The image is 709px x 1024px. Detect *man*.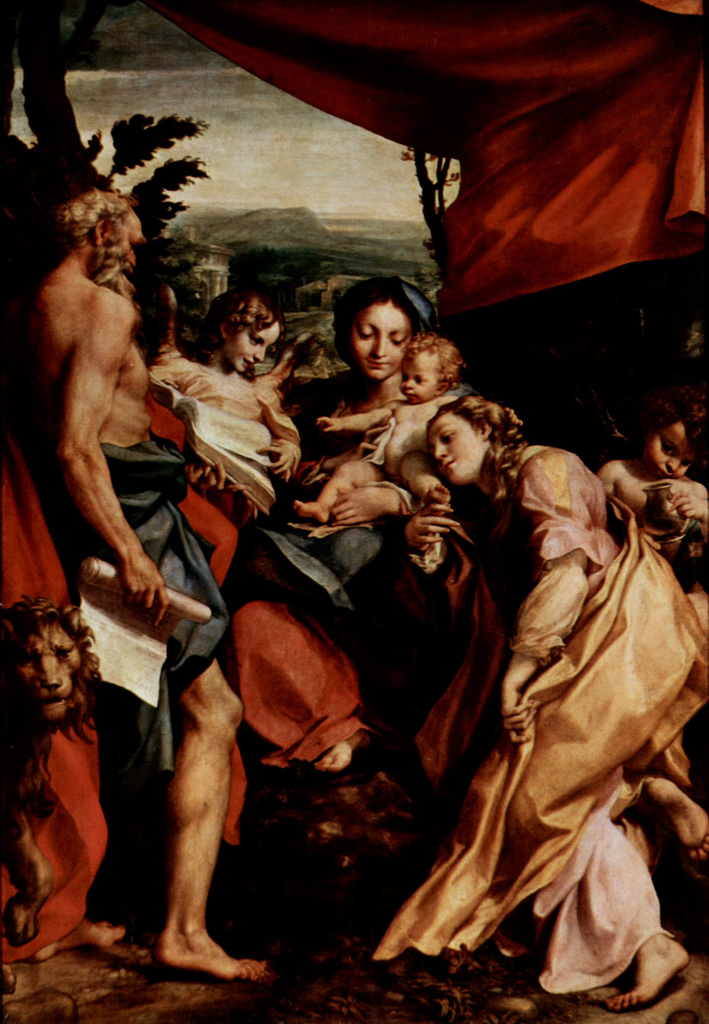
Detection: 26 192 270 977.
